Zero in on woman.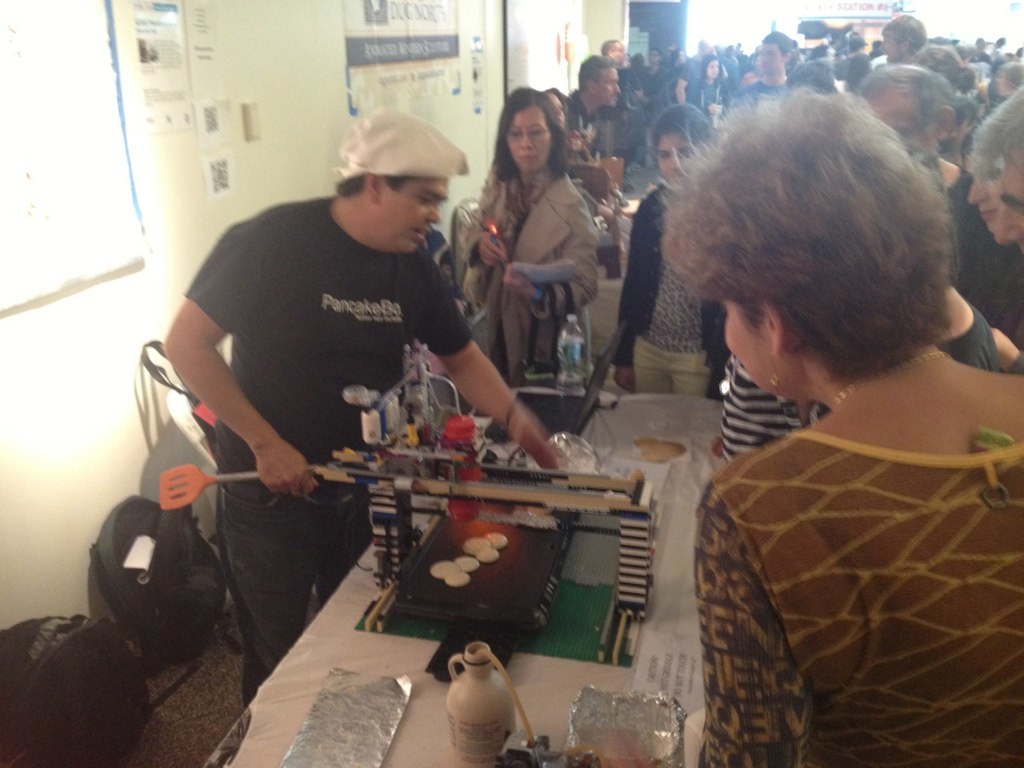
Zeroed in: select_region(453, 98, 618, 425).
